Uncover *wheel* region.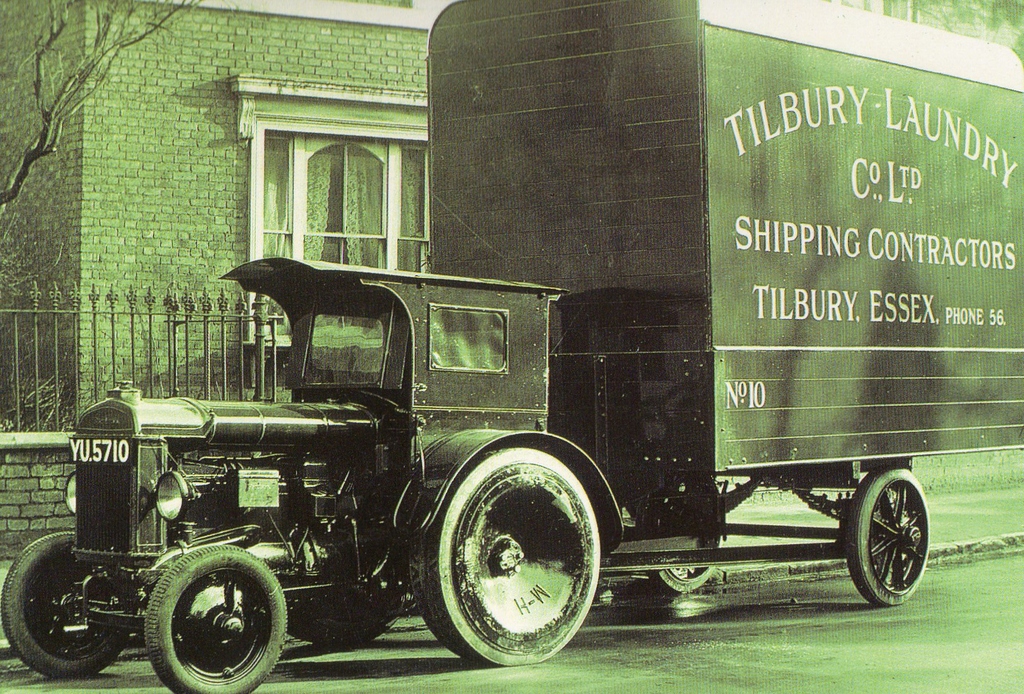
Uncovered: [138,546,289,693].
